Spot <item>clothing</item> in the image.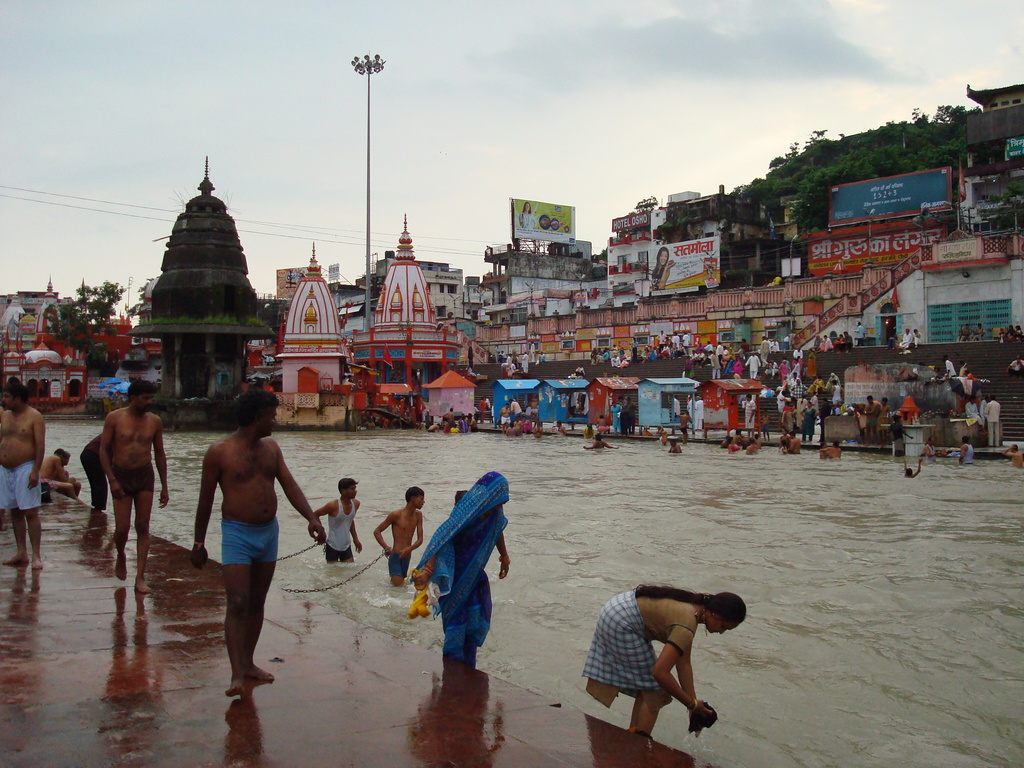
<item>clothing</item> found at box=[1008, 449, 1021, 469].
